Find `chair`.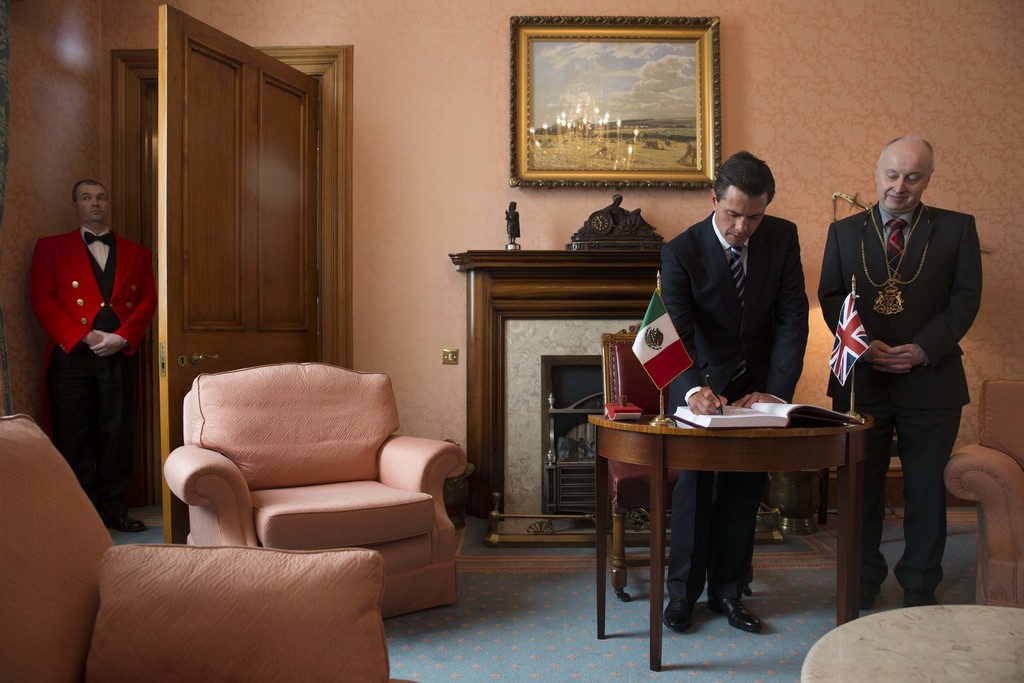
bbox=(598, 324, 754, 601).
